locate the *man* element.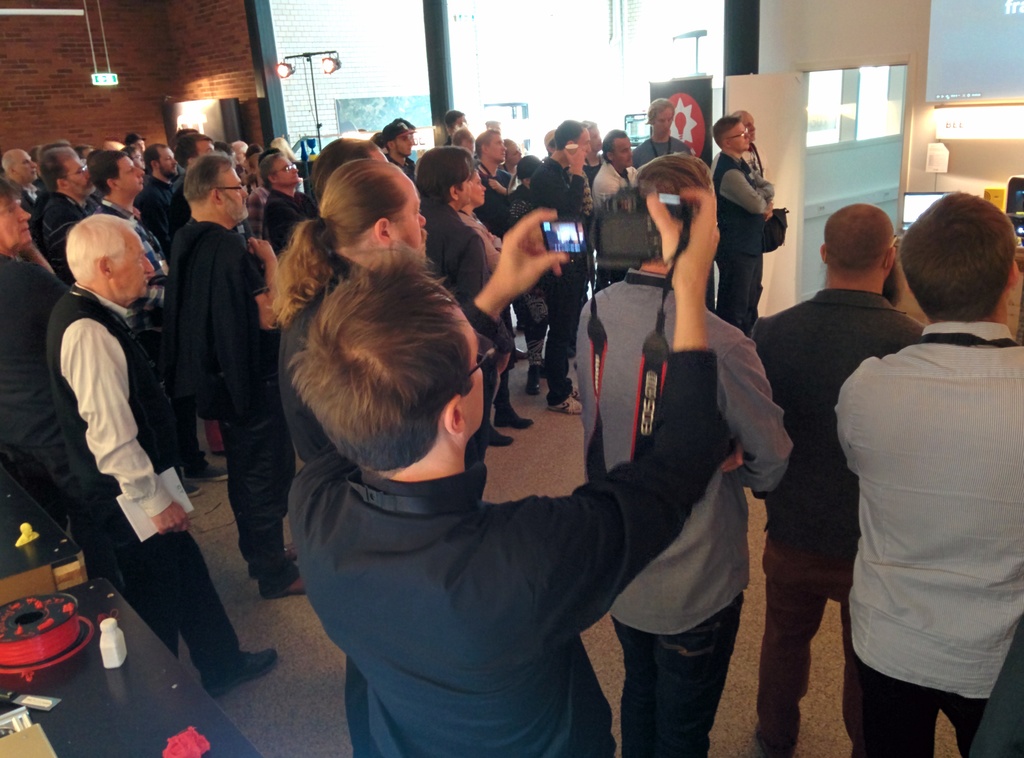
Element bbox: 285,185,719,757.
